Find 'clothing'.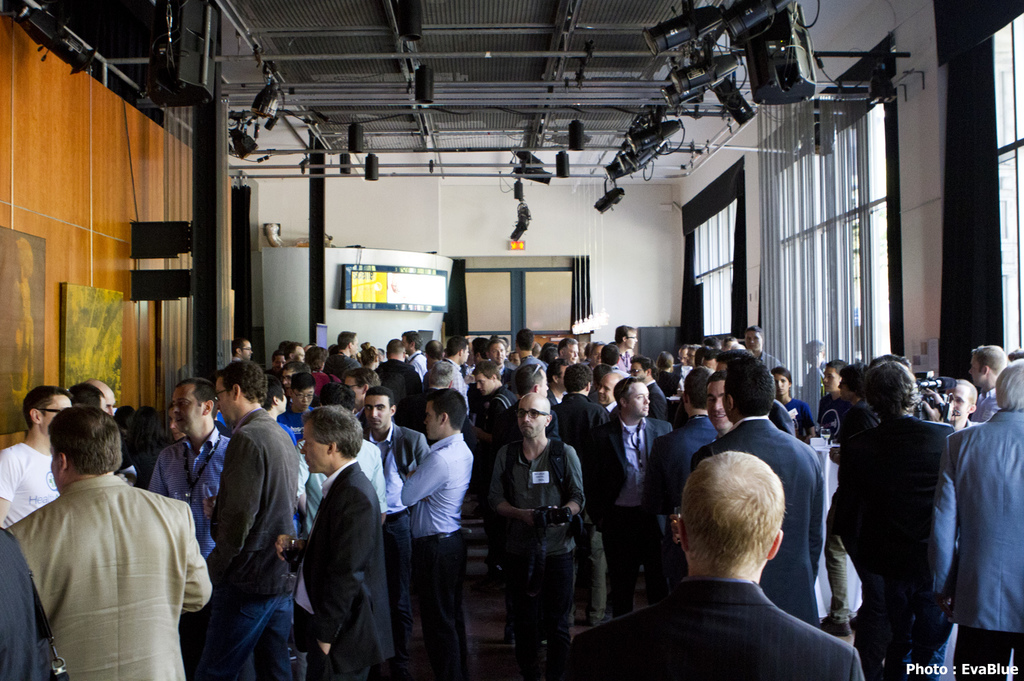
289:459:395:680.
